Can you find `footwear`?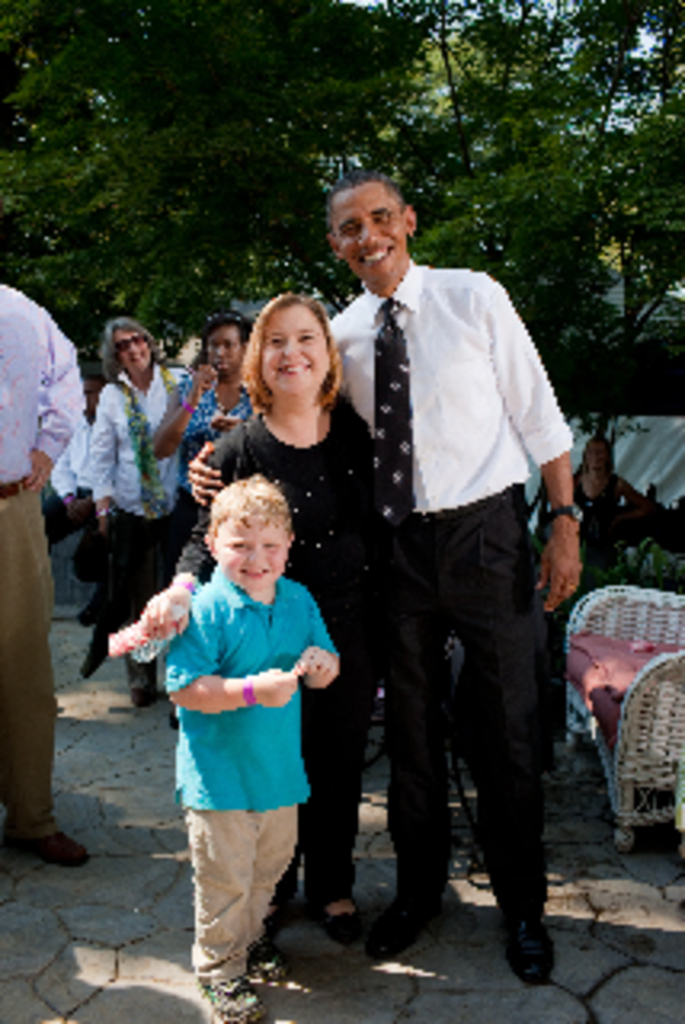
Yes, bounding box: rect(246, 950, 288, 982).
